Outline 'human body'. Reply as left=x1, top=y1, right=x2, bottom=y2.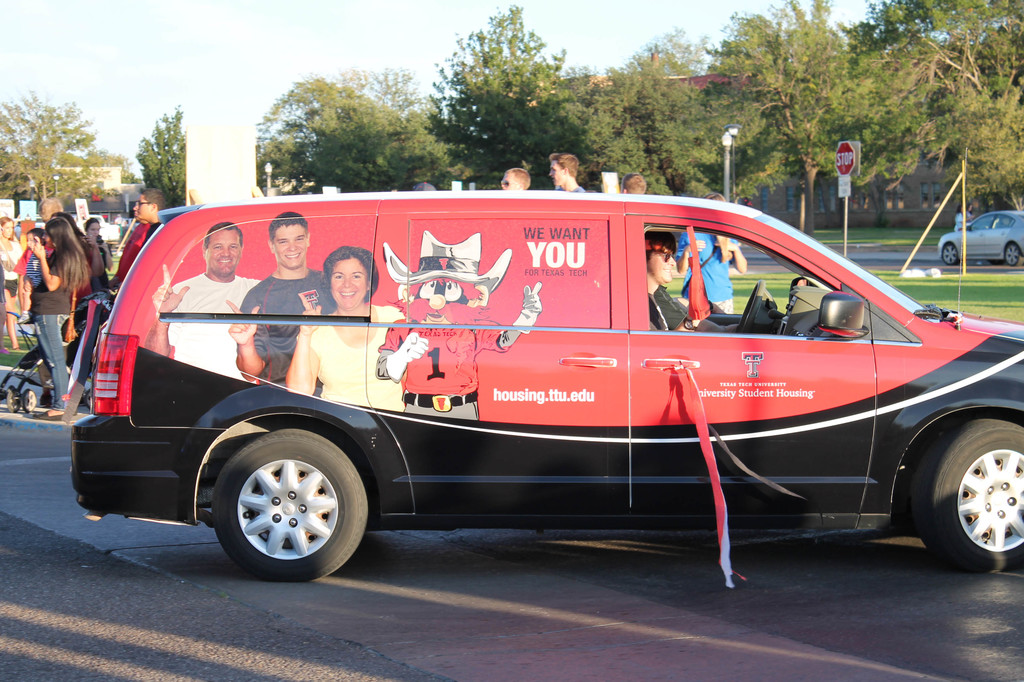
left=287, top=304, right=402, bottom=407.
